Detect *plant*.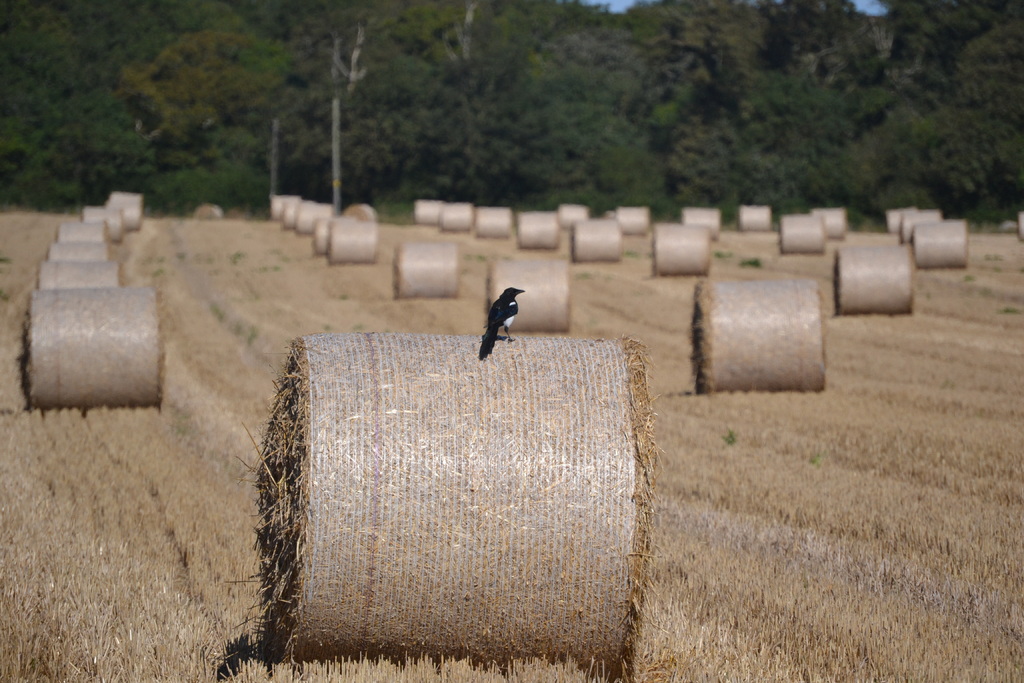
Detected at {"x1": 544, "y1": 193, "x2": 724, "y2": 215}.
